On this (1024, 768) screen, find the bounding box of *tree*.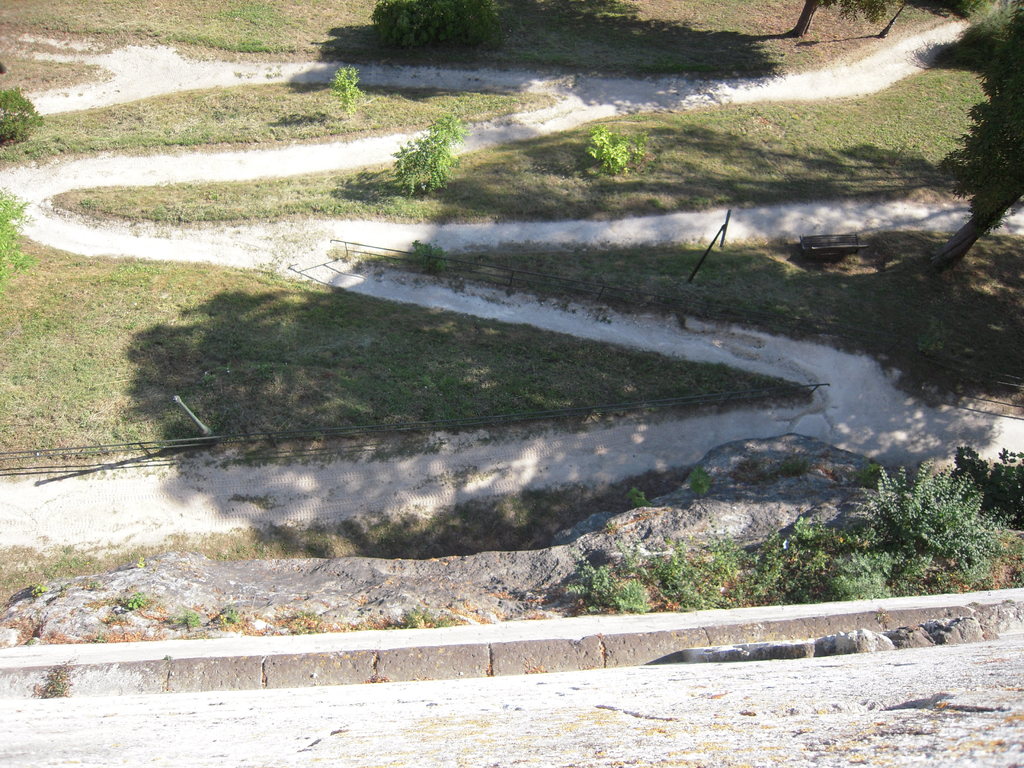
Bounding box: {"x1": 897, "y1": 0, "x2": 1023, "y2": 275}.
